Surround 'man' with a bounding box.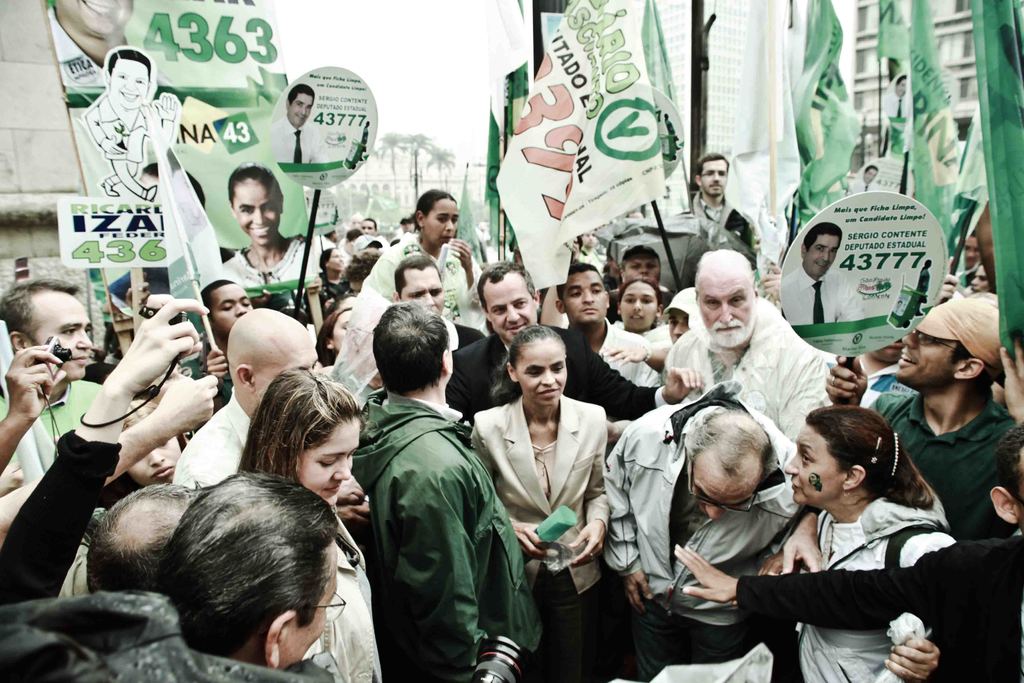
<bbox>889, 74, 910, 120</bbox>.
